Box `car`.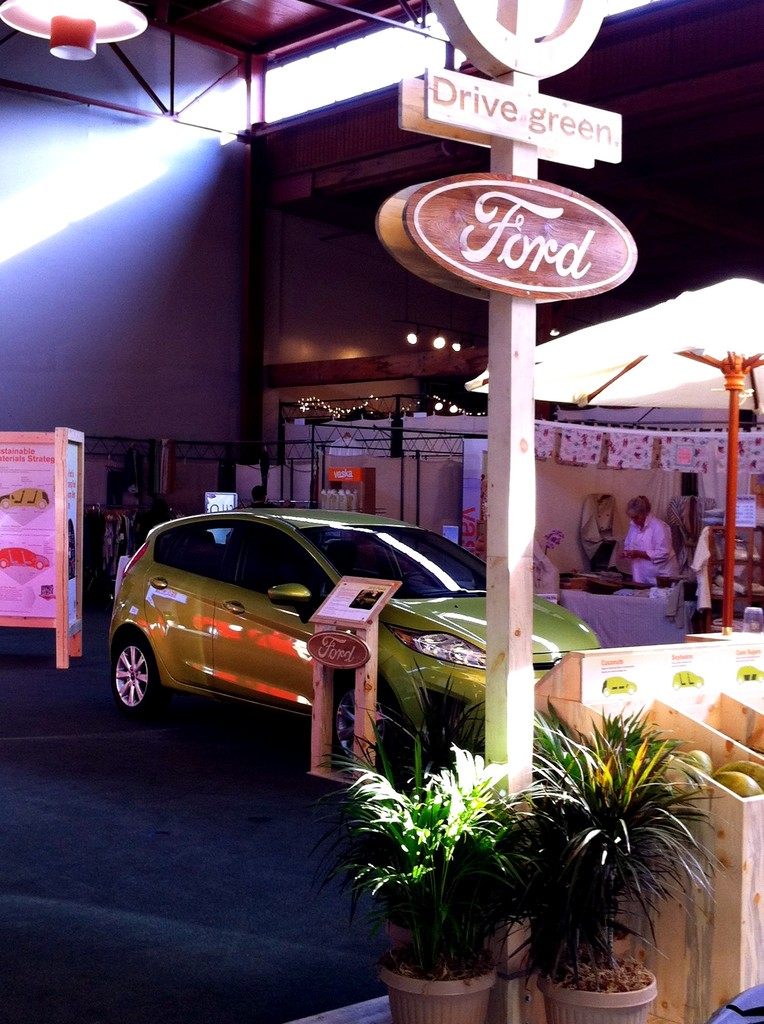
0,547,50,568.
